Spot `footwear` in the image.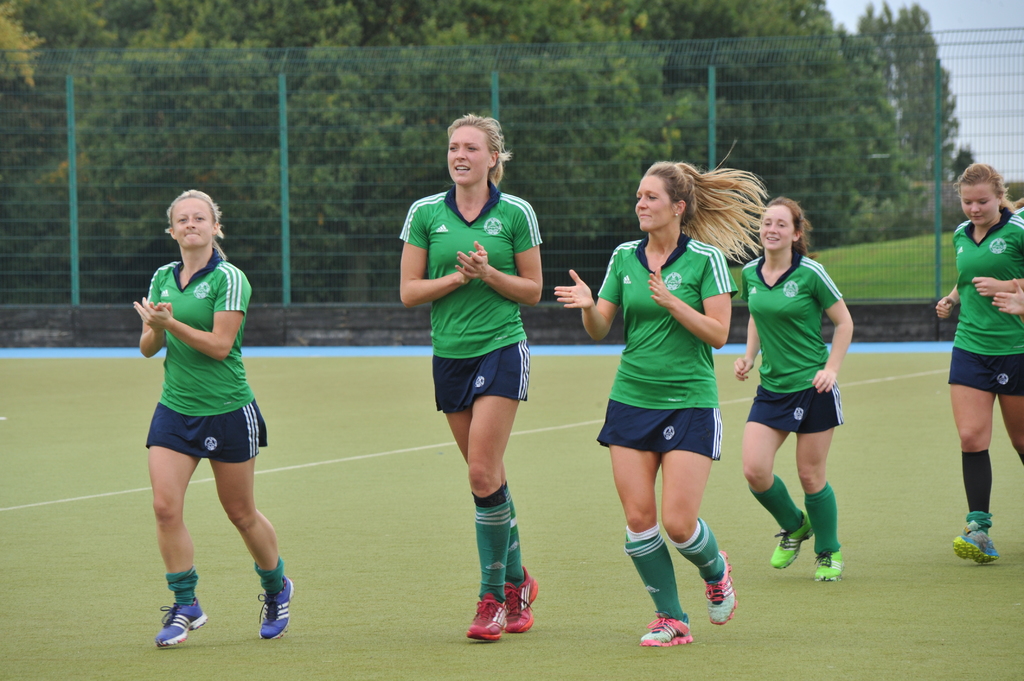
`footwear` found at region(506, 565, 538, 629).
